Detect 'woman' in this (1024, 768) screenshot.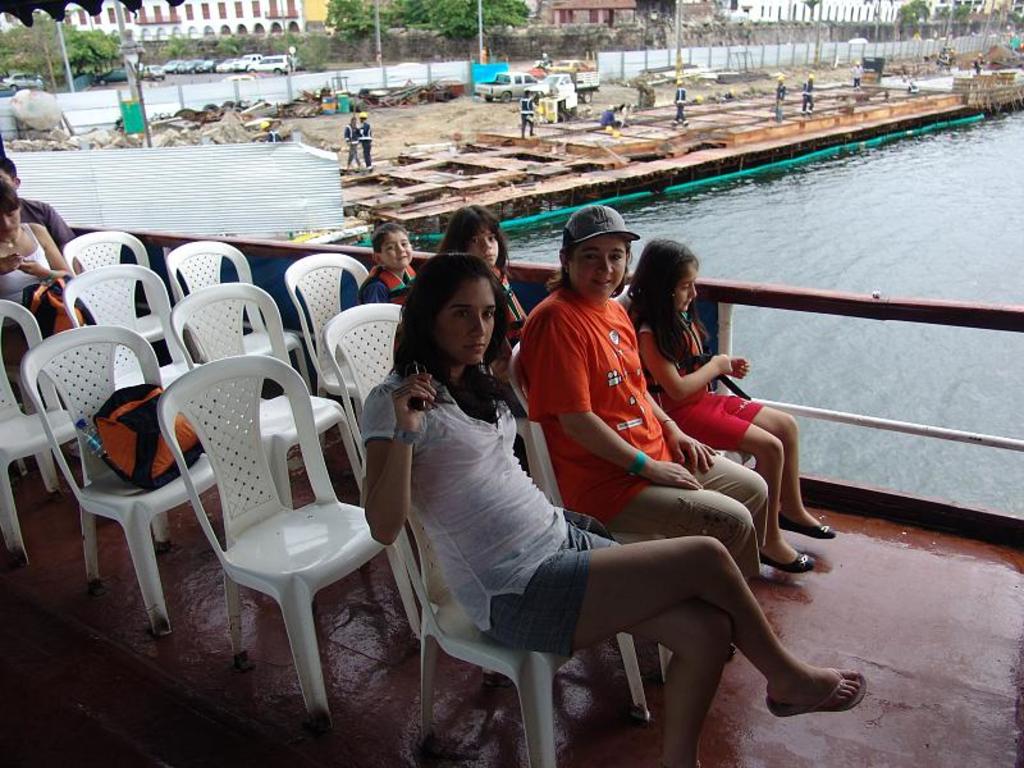
Detection: left=517, top=205, right=769, bottom=655.
